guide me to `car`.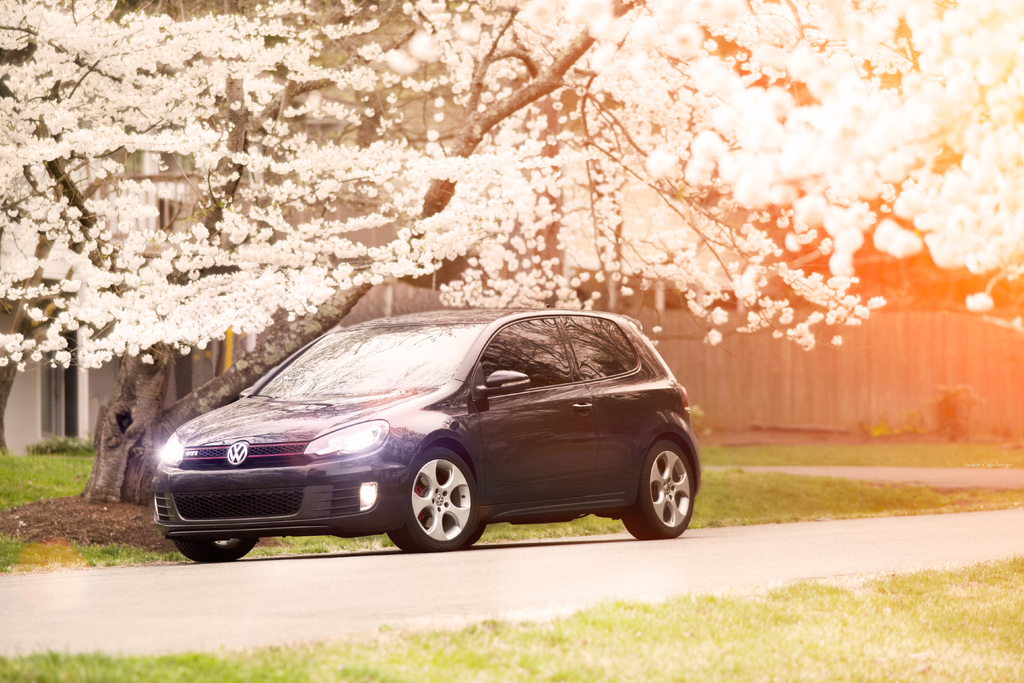
Guidance: detection(153, 313, 704, 557).
